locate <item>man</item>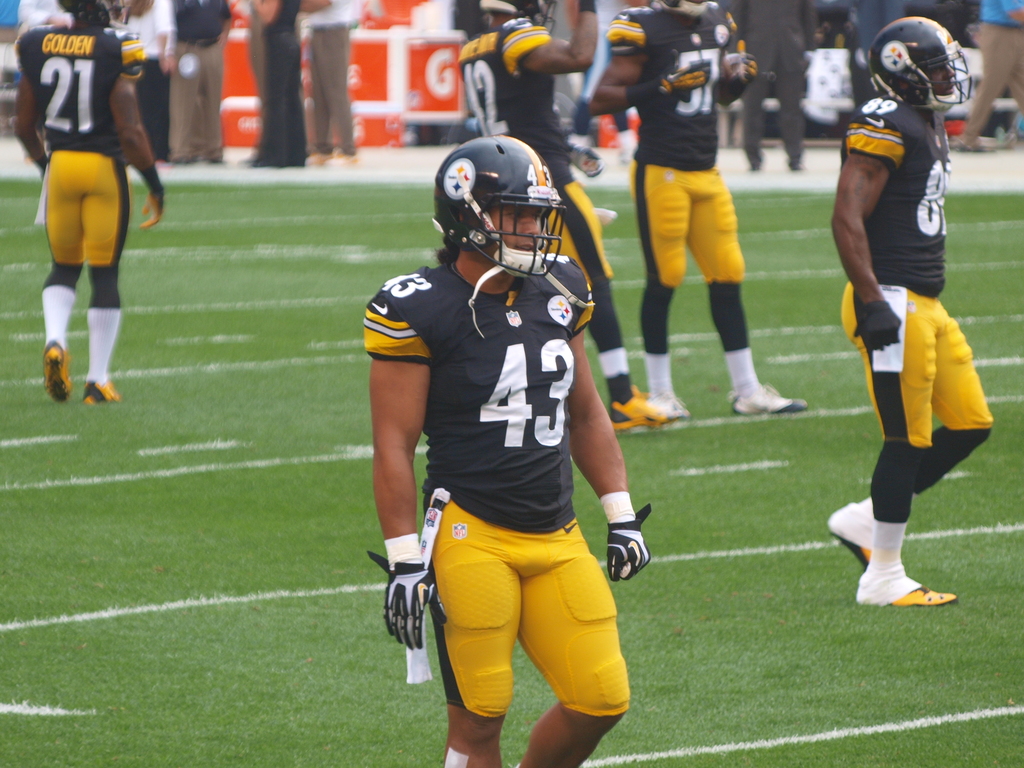
x1=166 y1=0 x2=230 y2=161
